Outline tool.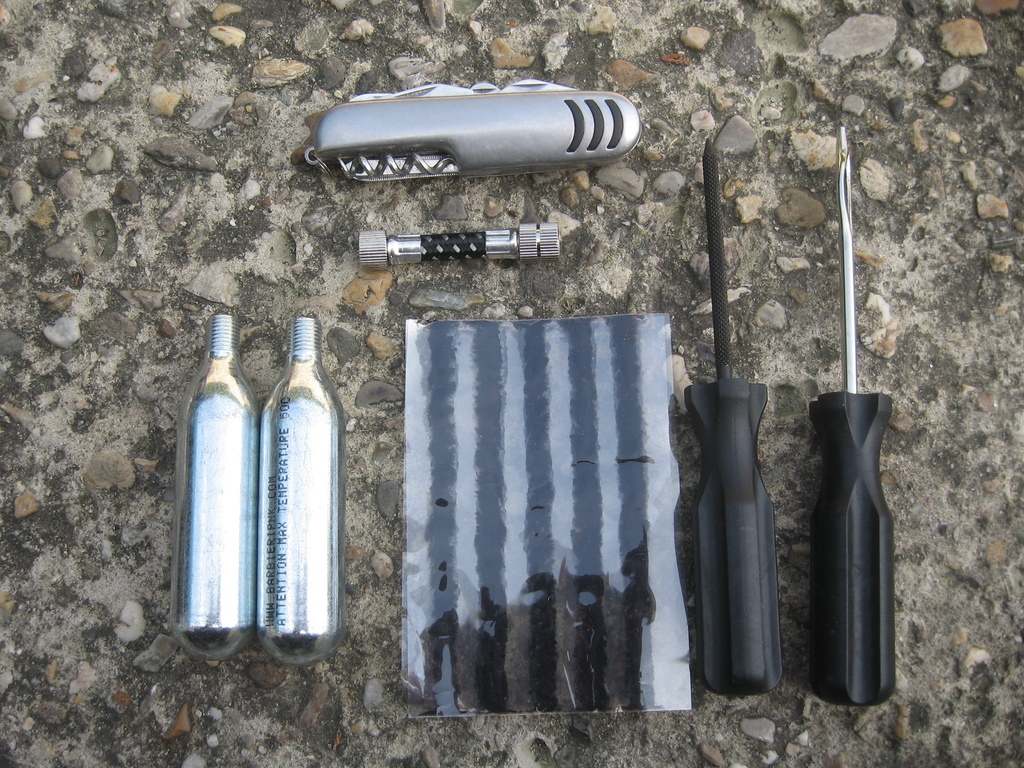
Outline: locate(158, 312, 253, 657).
